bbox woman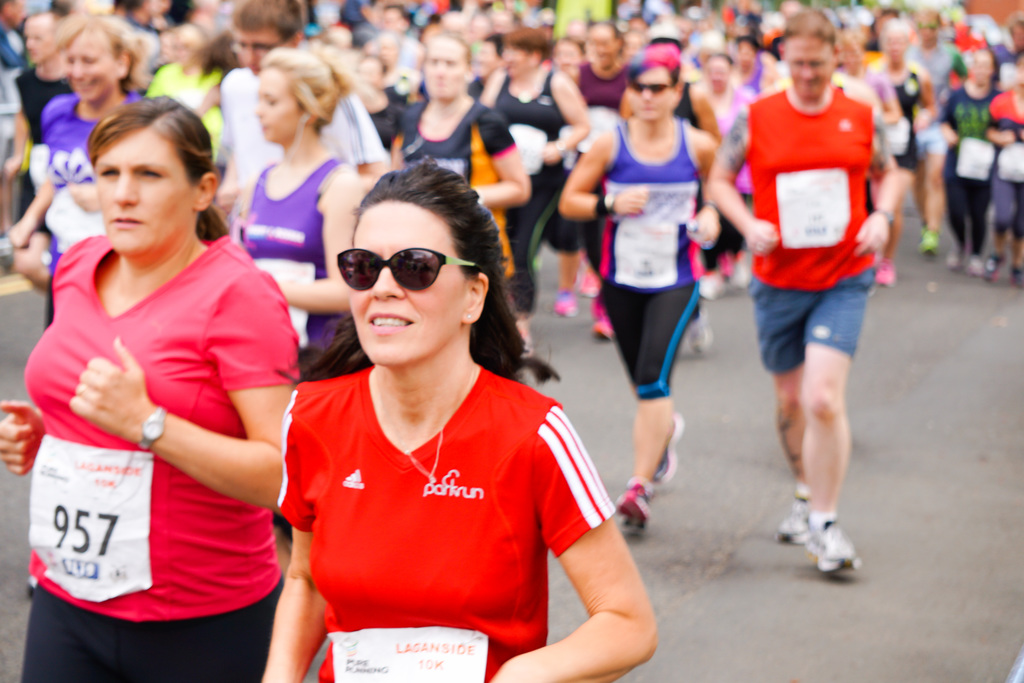
<box>17,98,284,682</box>
